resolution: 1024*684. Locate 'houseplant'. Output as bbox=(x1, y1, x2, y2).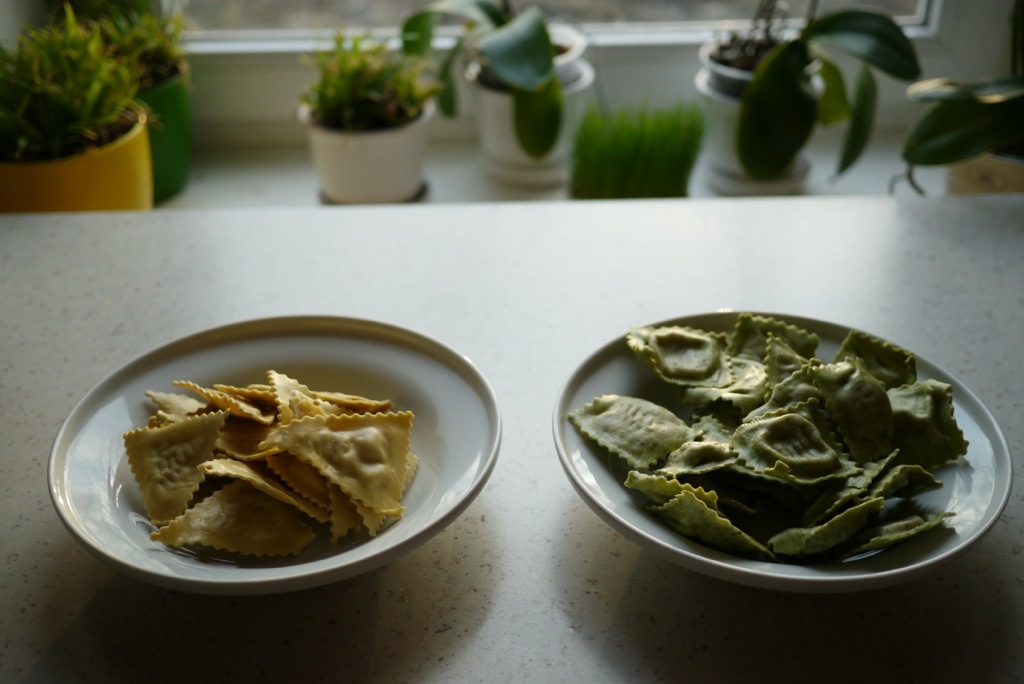
bbox=(0, 11, 161, 214).
